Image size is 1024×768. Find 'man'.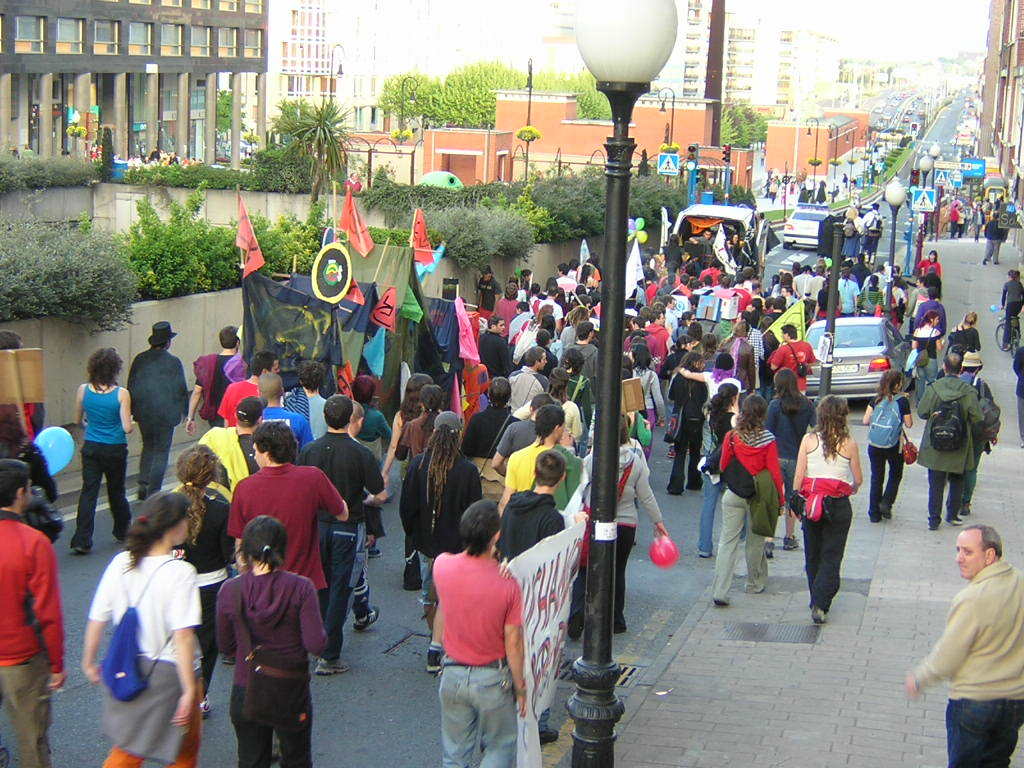
[left=214, top=352, right=281, bottom=427].
